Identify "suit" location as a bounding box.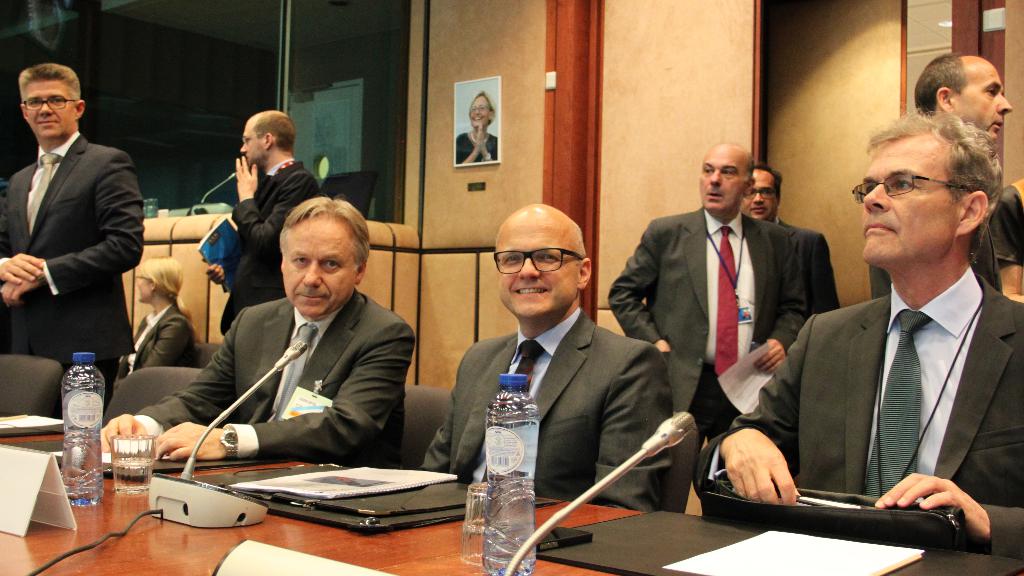
{"left": 605, "top": 207, "right": 810, "bottom": 520}.
